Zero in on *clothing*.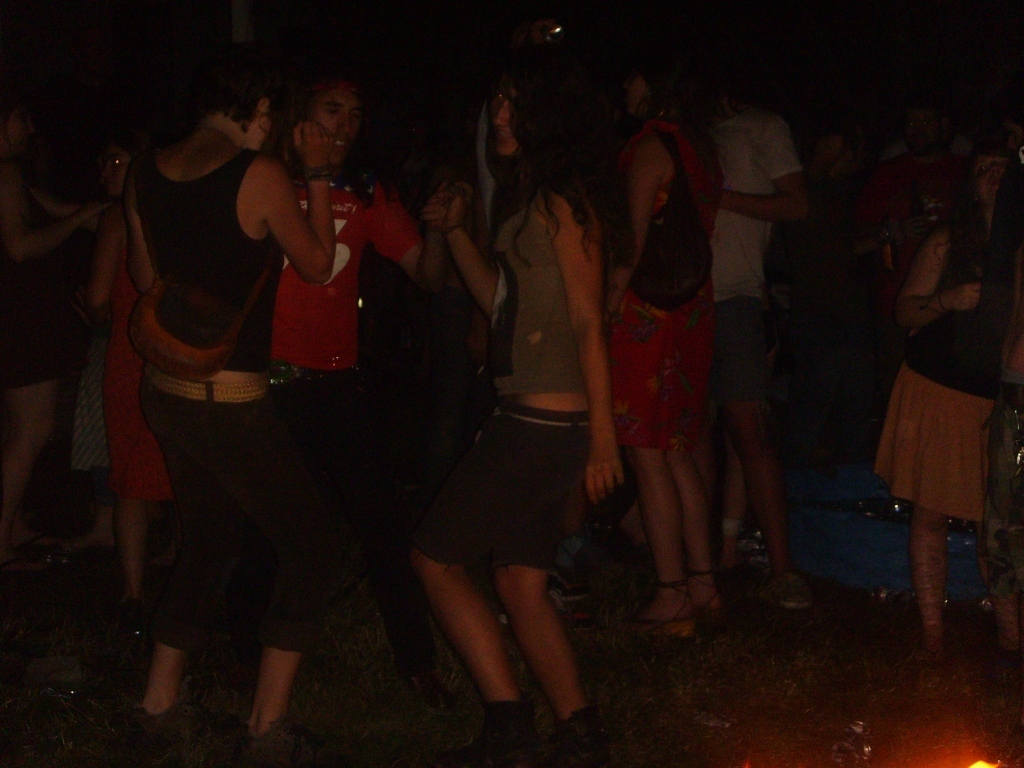
Zeroed in: box=[100, 201, 183, 513].
